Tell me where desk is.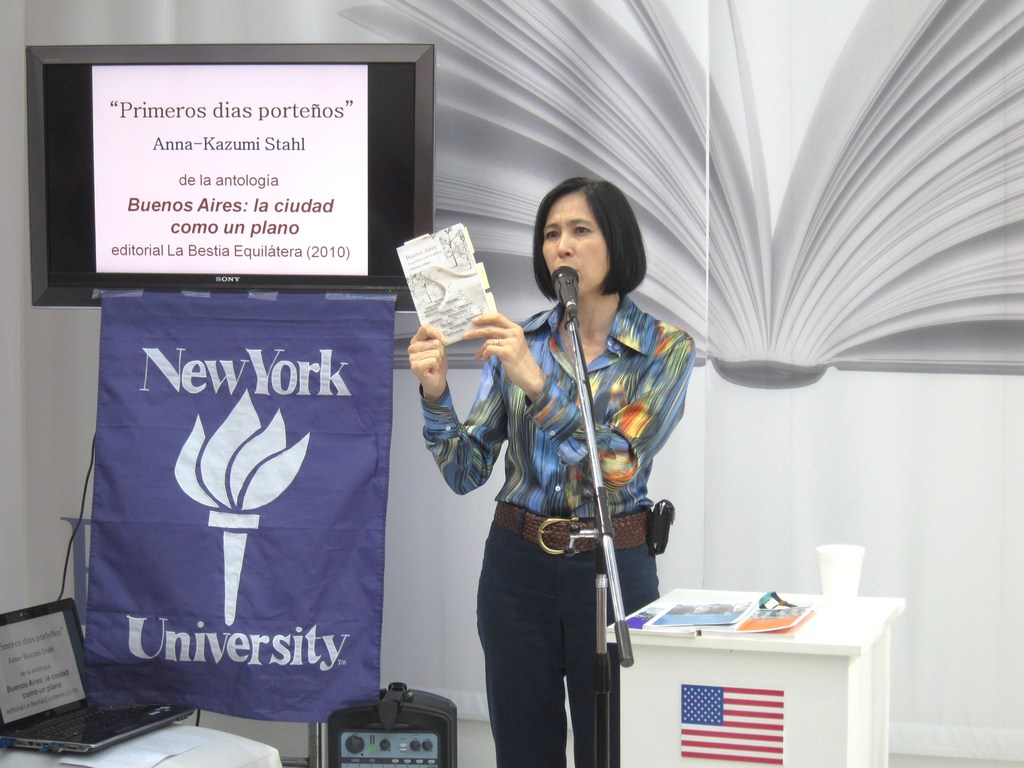
desk is at left=601, top=589, right=904, bottom=767.
